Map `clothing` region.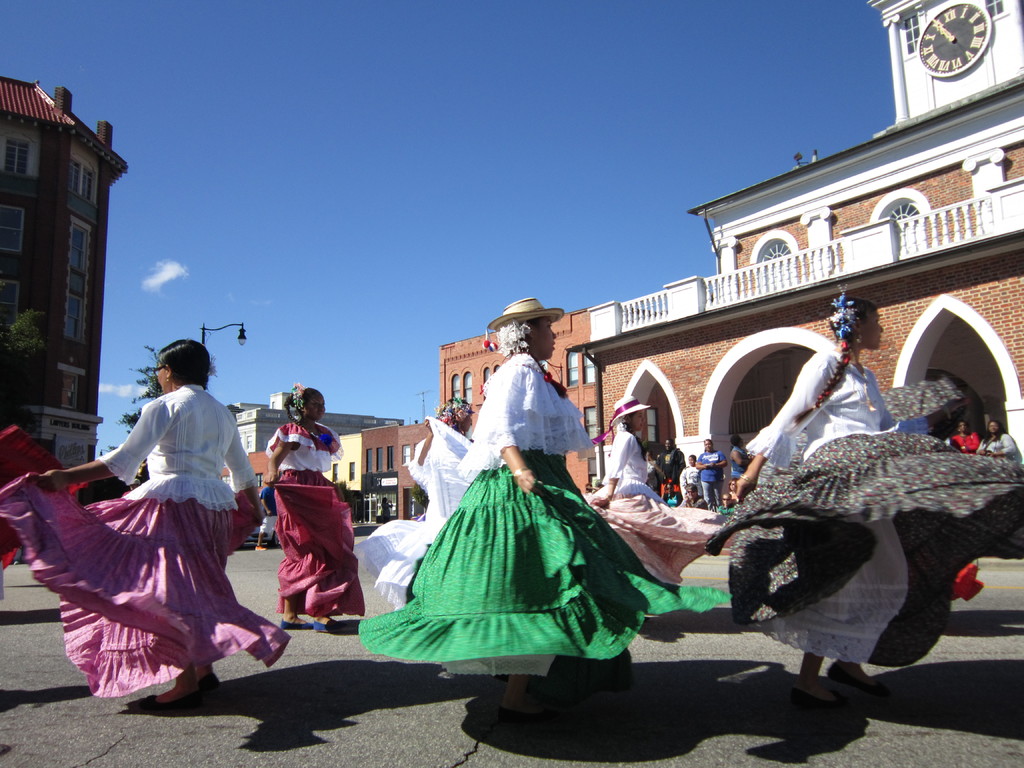
Mapped to [left=360, top=417, right=480, bottom=611].
